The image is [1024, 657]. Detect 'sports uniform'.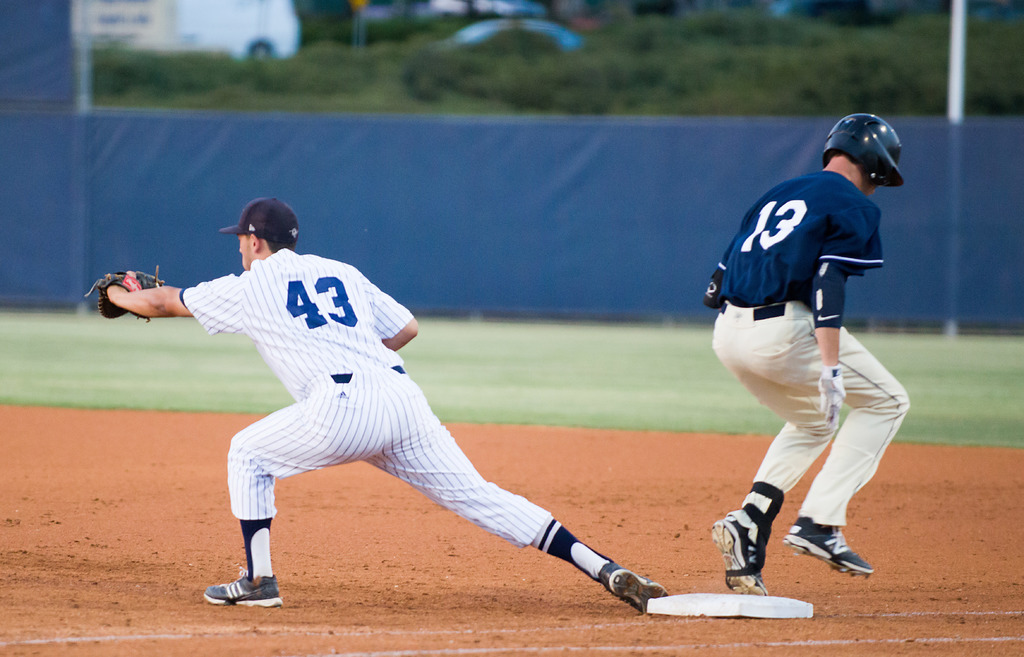
Detection: left=707, top=112, right=912, bottom=598.
